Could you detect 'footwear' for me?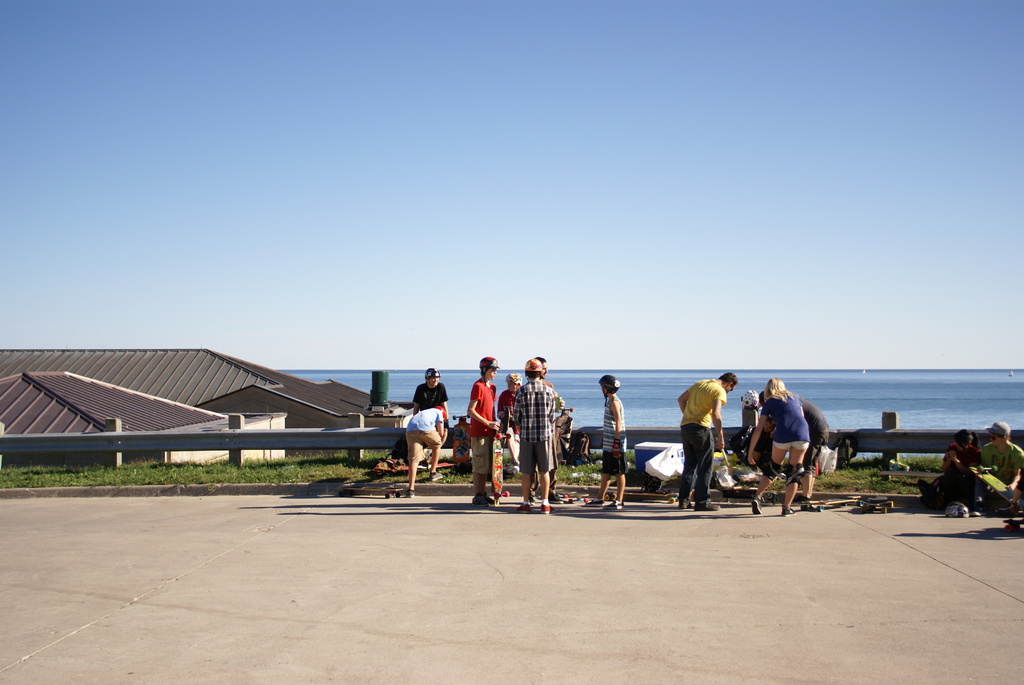
Detection result: box=[526, 492, 538, 506].
